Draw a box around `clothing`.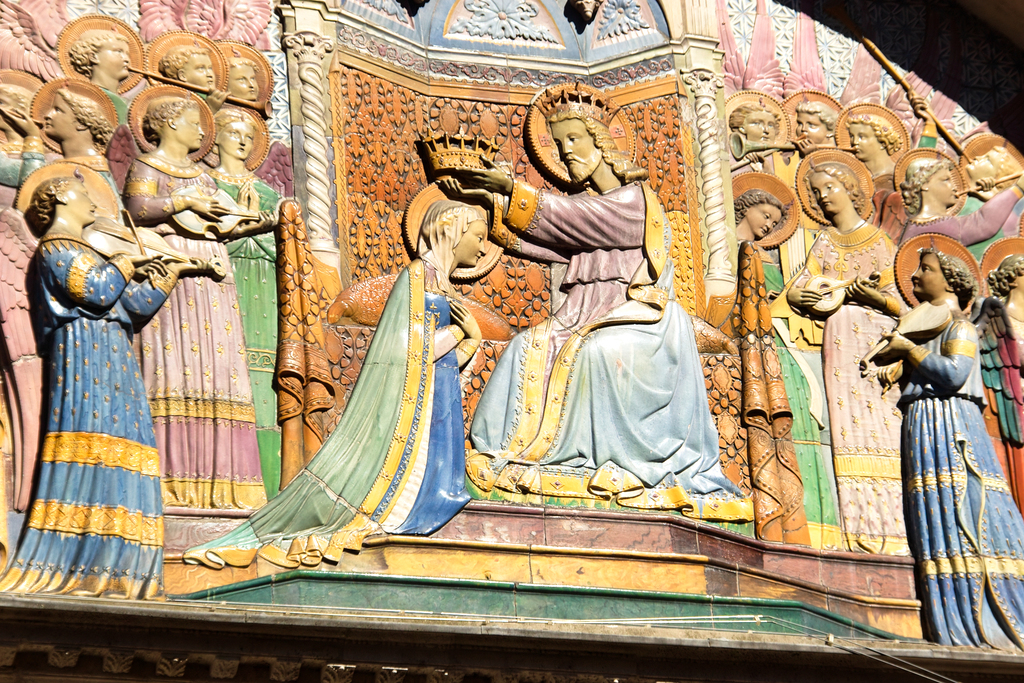
x1=791, y1=212, x2=912, y2=575.
